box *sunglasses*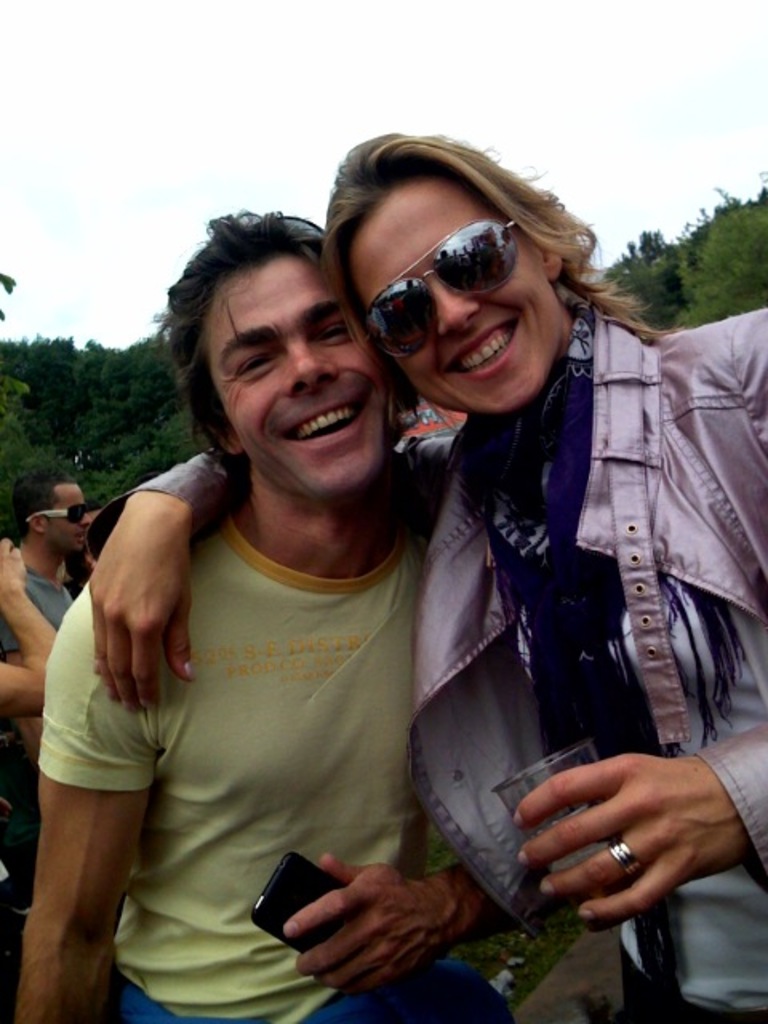
box=[29, 499, 83, 522]
